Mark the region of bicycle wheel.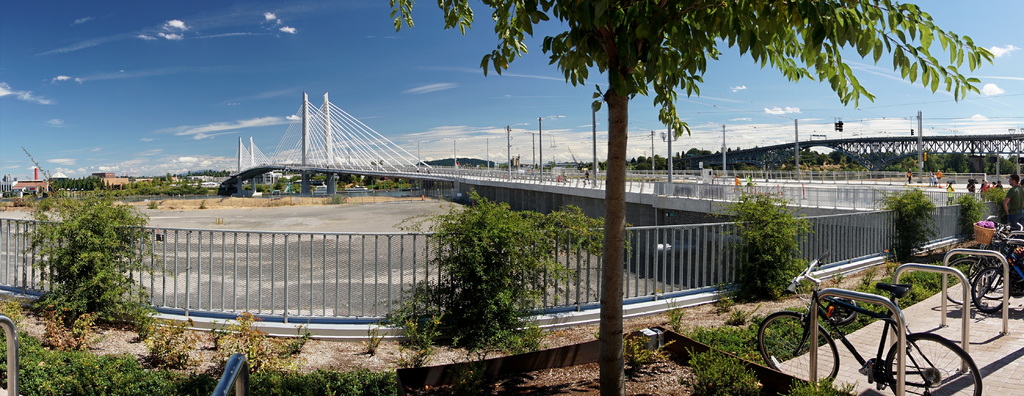
Region: x1=758 y1=309 x2=842 y2=386.
